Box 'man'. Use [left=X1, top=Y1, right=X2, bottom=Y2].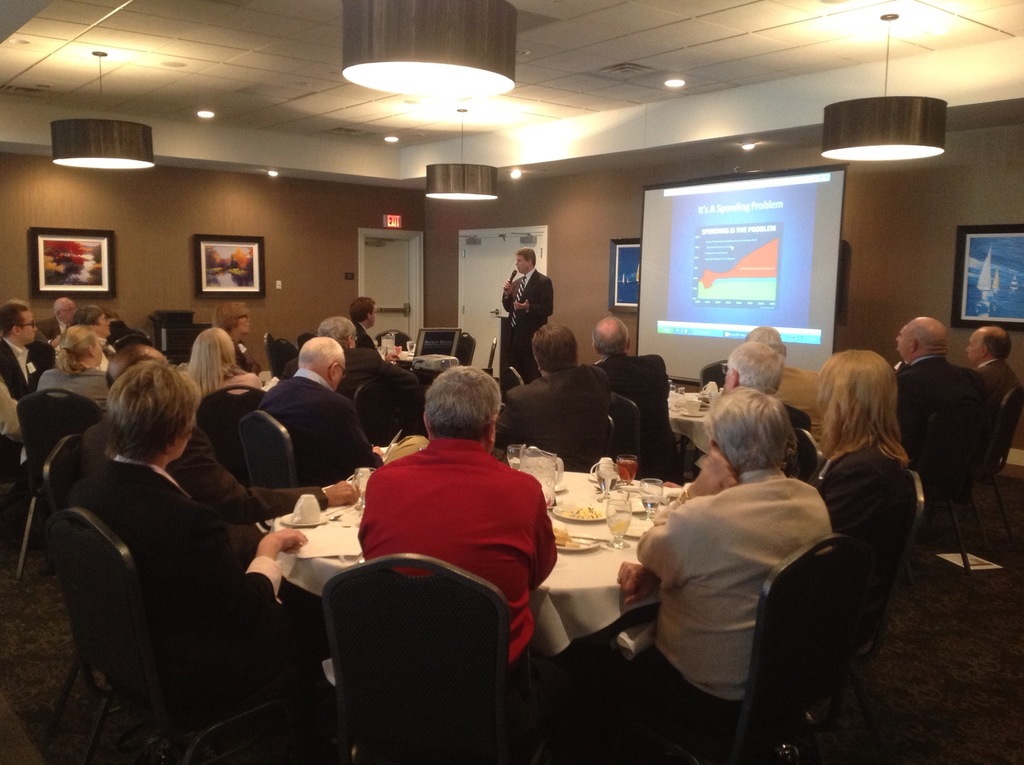
[left=353, top=360, right=563, bottom=764].
